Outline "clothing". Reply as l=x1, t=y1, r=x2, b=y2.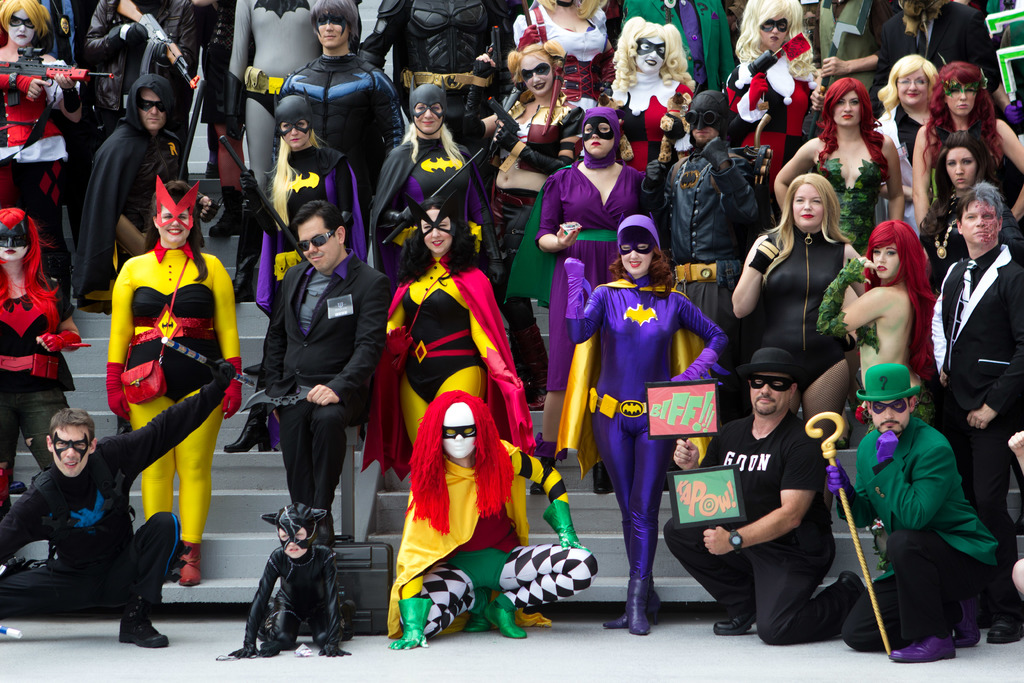
l=868, t=0, r=998, b=97.
